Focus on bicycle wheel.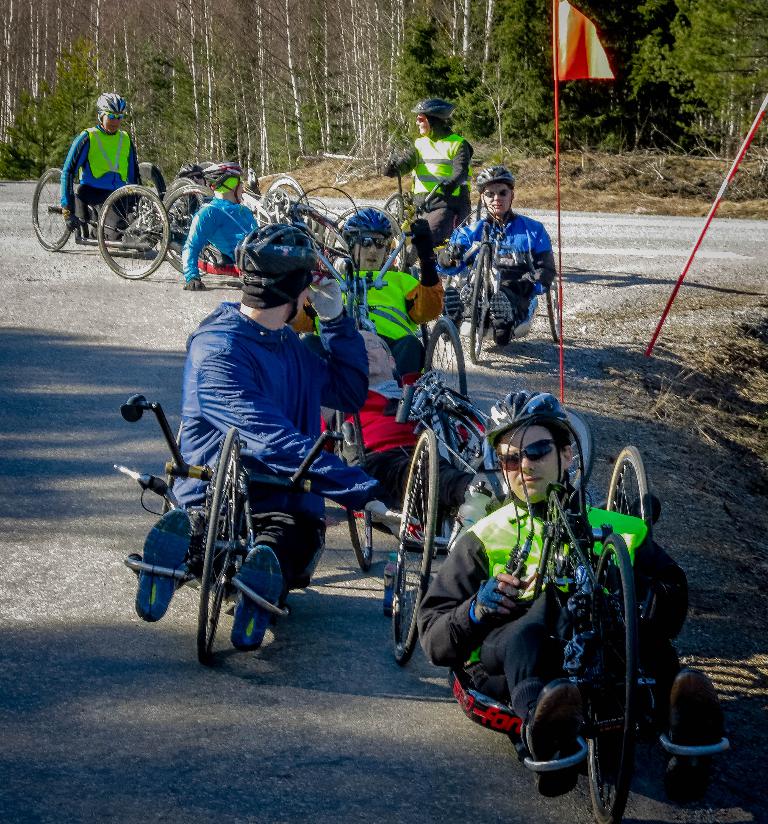
Focused at x1=325 y1=203 x2=409 y2=276.
